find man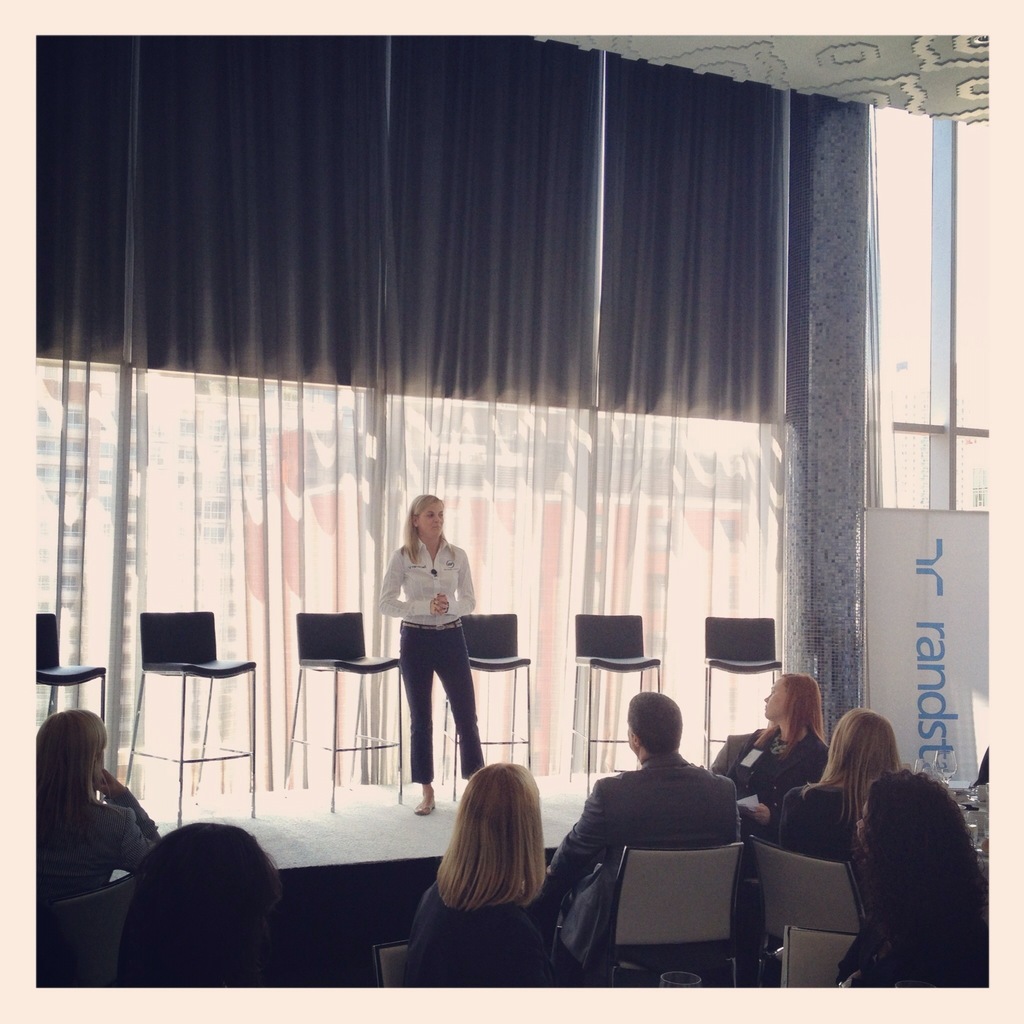
545:687:742:982
